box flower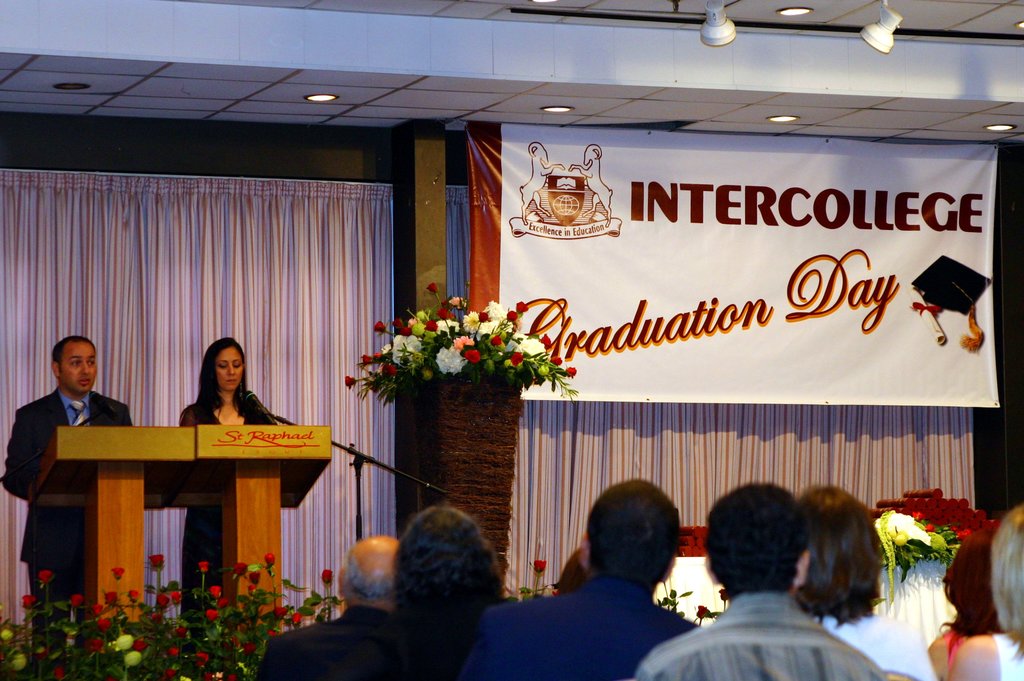
x1=264 y1=552 x2=275 y2=565
